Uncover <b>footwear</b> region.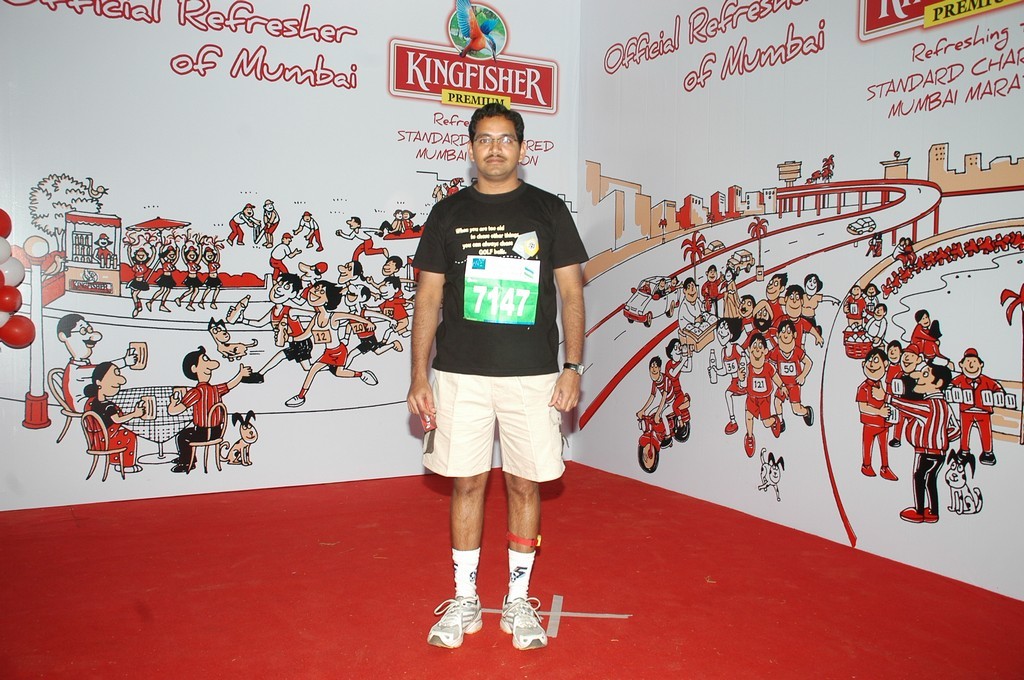
Uncovered: bbox=(325, 363, 338, 375).
